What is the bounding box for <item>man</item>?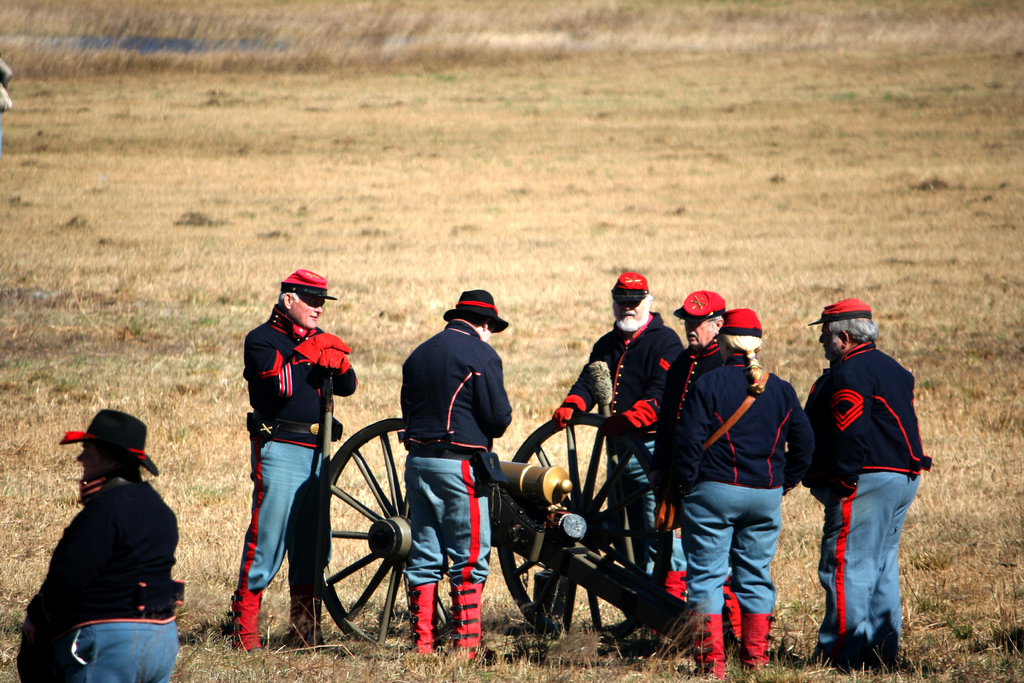
pyautogui.locateOnScreen(602, 291, 751, 610).
